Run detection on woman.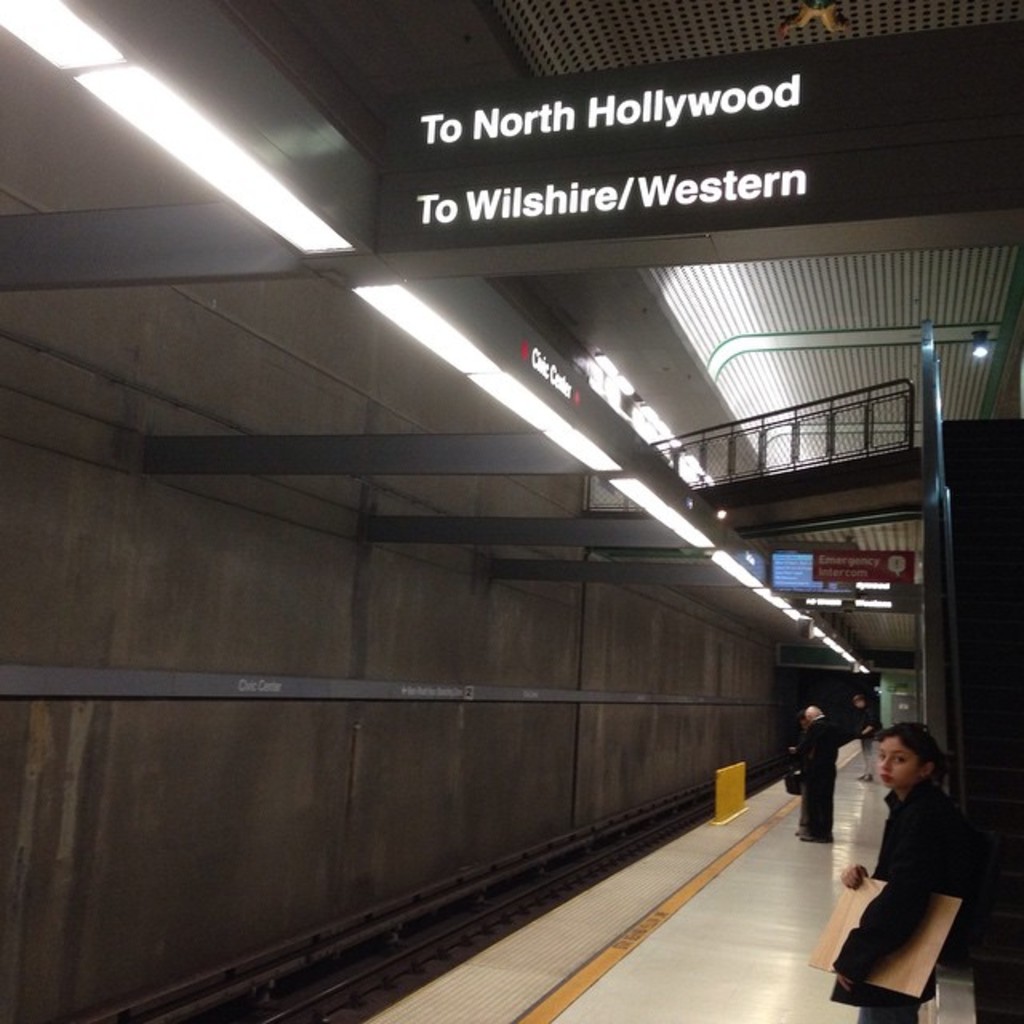
Result: [819, 725, 970, 1022].
